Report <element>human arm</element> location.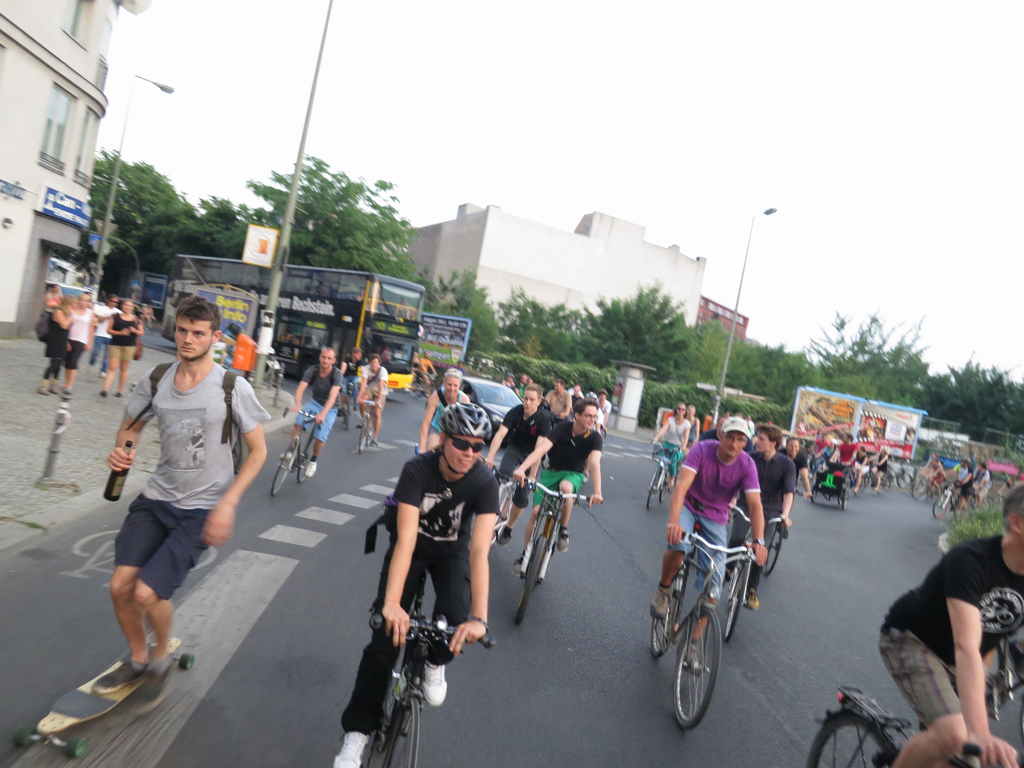
Report: rect(779, 459, 800, 526).
